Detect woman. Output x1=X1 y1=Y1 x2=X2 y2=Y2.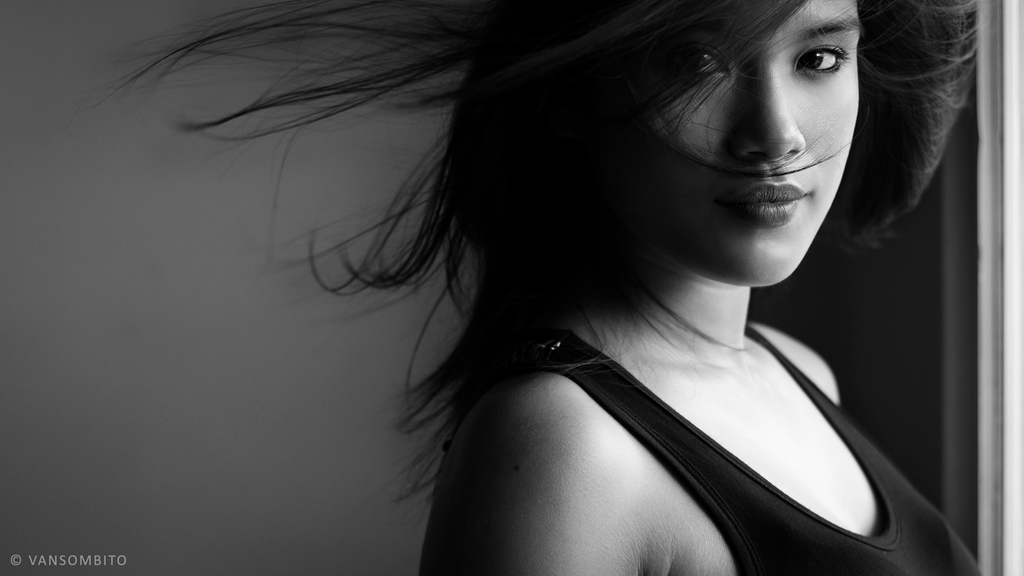
x1=114 y1=0 x2=1002 y2=575.
